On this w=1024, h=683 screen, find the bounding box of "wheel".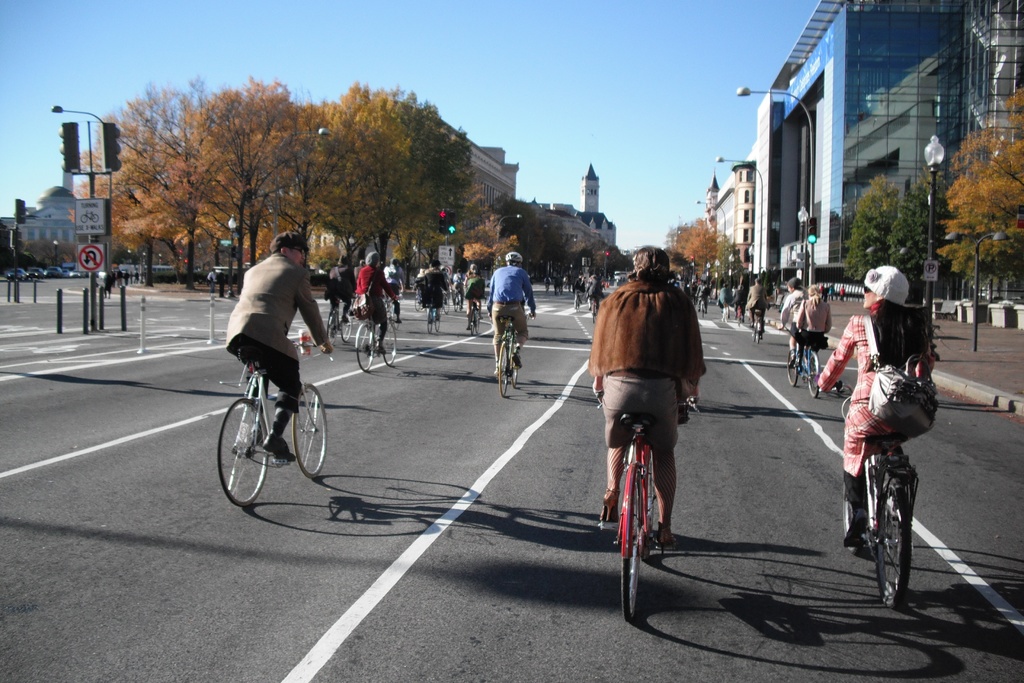
Bounding box: <region>508, 340, 519, 387</region>.
